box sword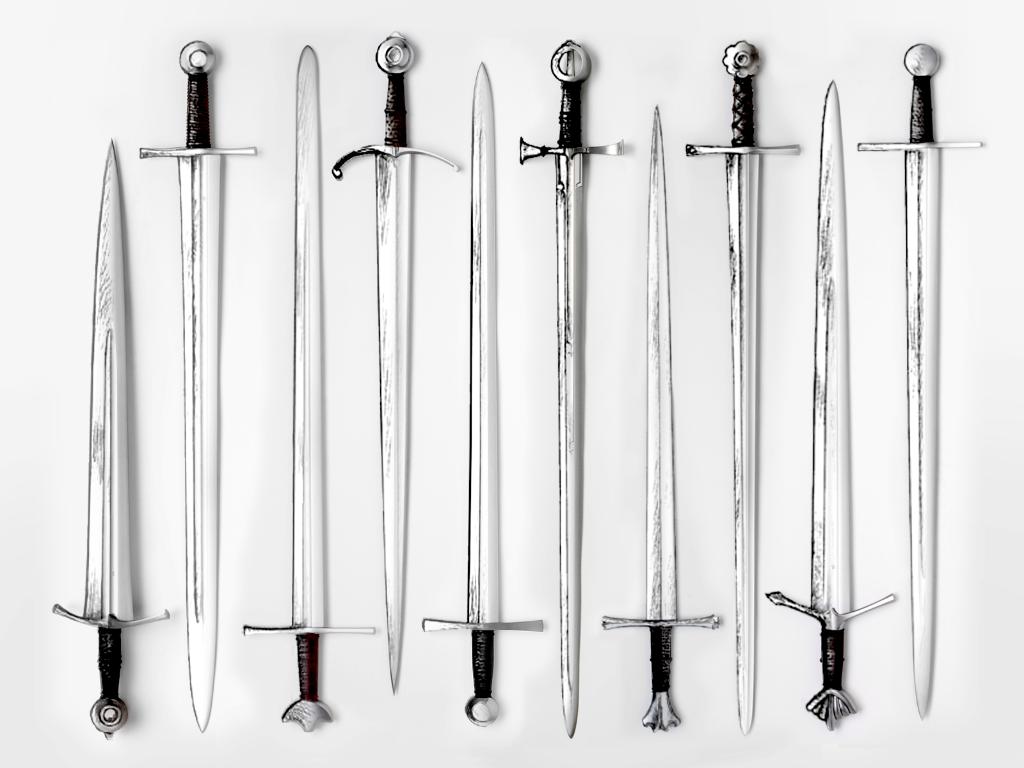
684, 44, 801, 737
